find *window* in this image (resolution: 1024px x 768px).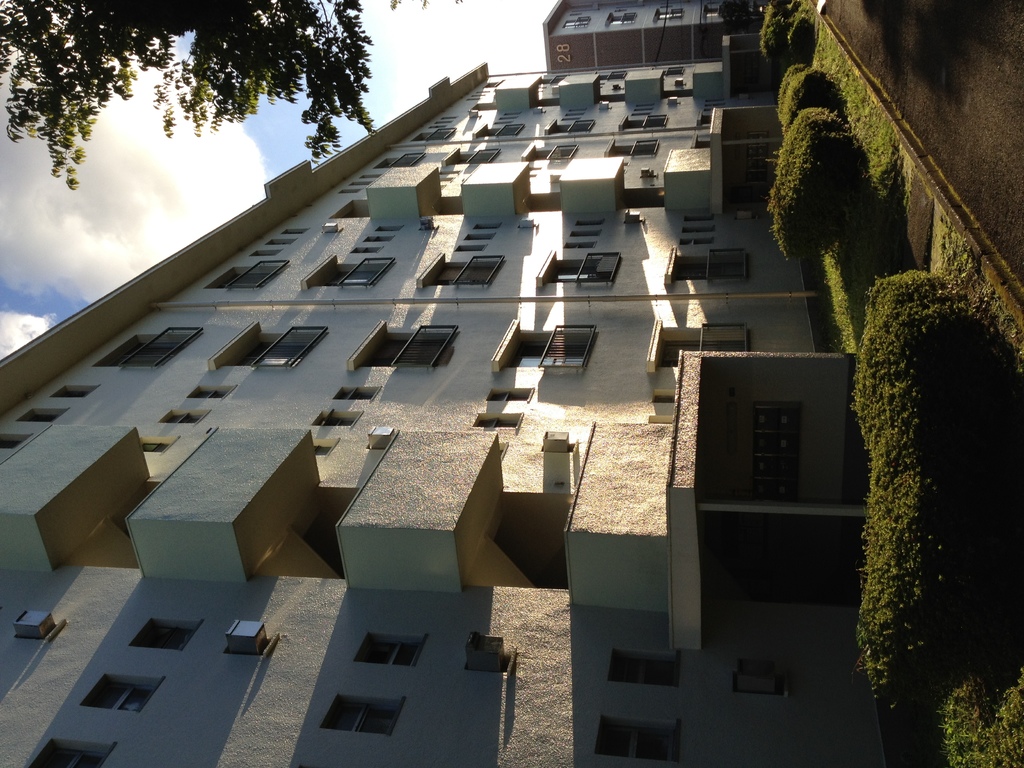
locate(683, 223, 712, 234).
